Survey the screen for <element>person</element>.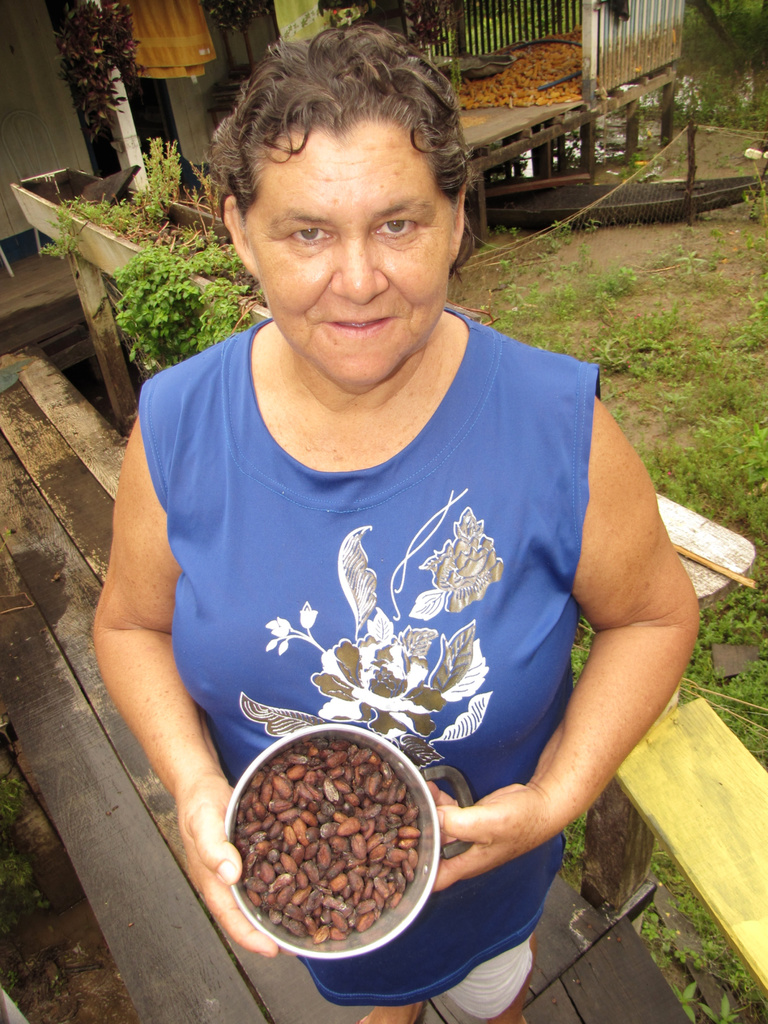
Survey found: [118, 18, 671, 1017].
